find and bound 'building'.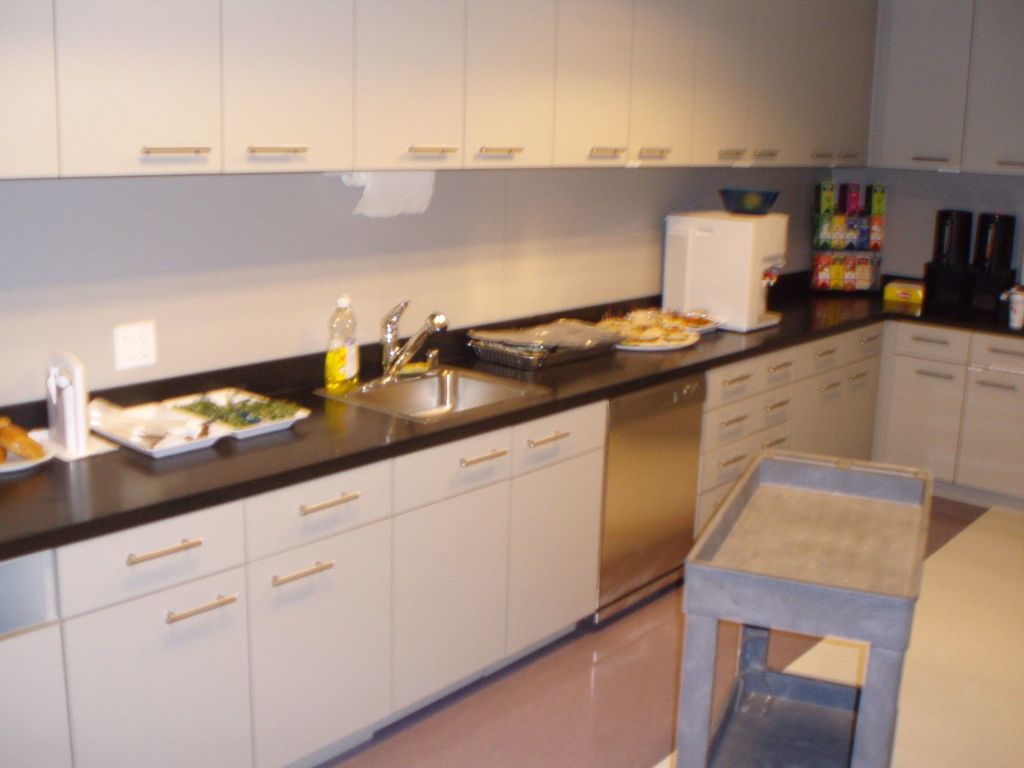
Bound: 0, 0, 1023, 767.
